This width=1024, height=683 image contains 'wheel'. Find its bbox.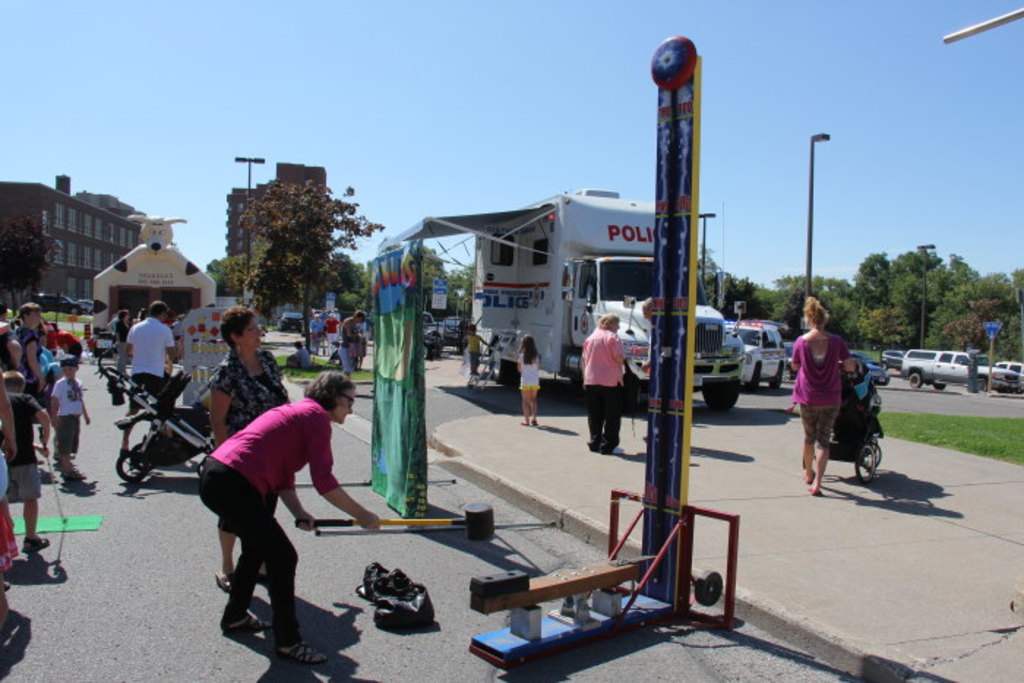
[left=625, top=373, right=641, bottom=412].
